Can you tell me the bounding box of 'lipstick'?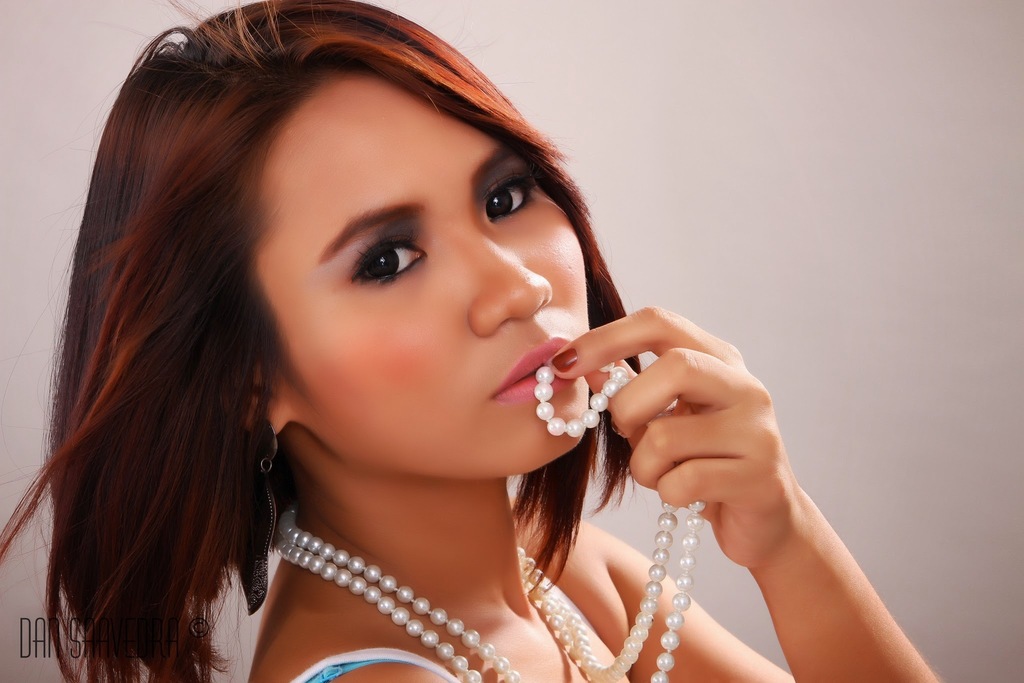
select_region(487, 340, 557, 432).
